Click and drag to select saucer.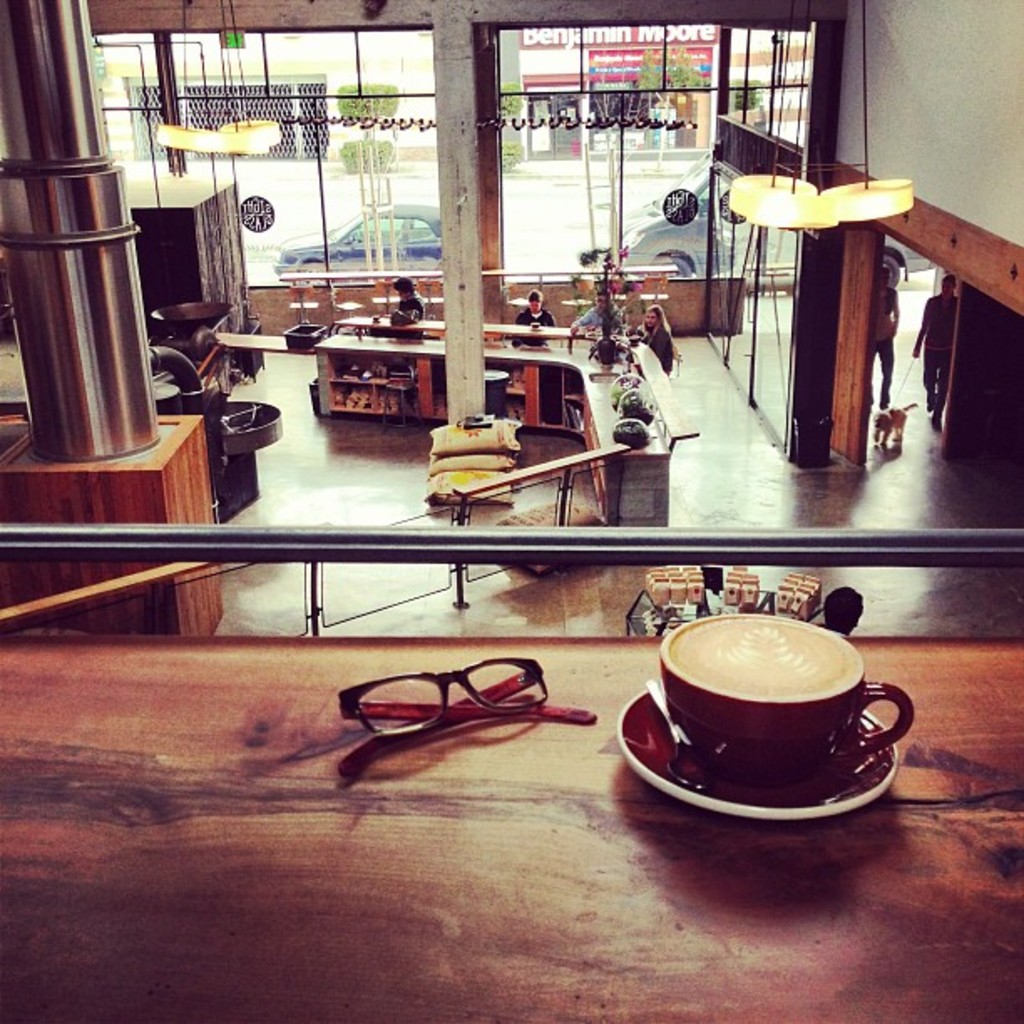
Selection: (621,684,893,822).
